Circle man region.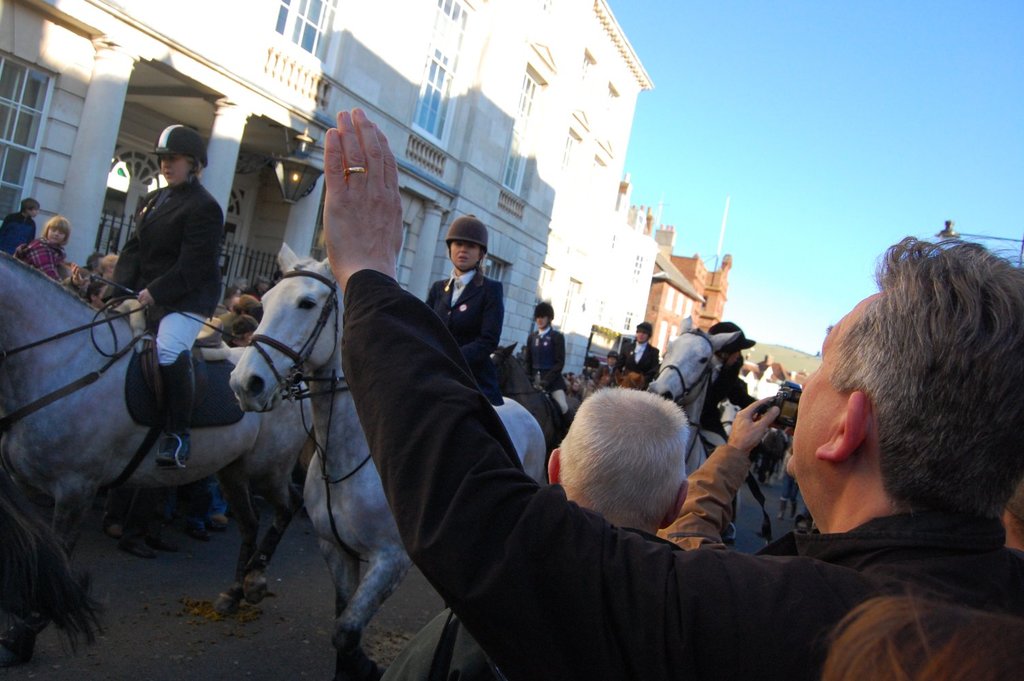
Region: [383,387,684,680].
